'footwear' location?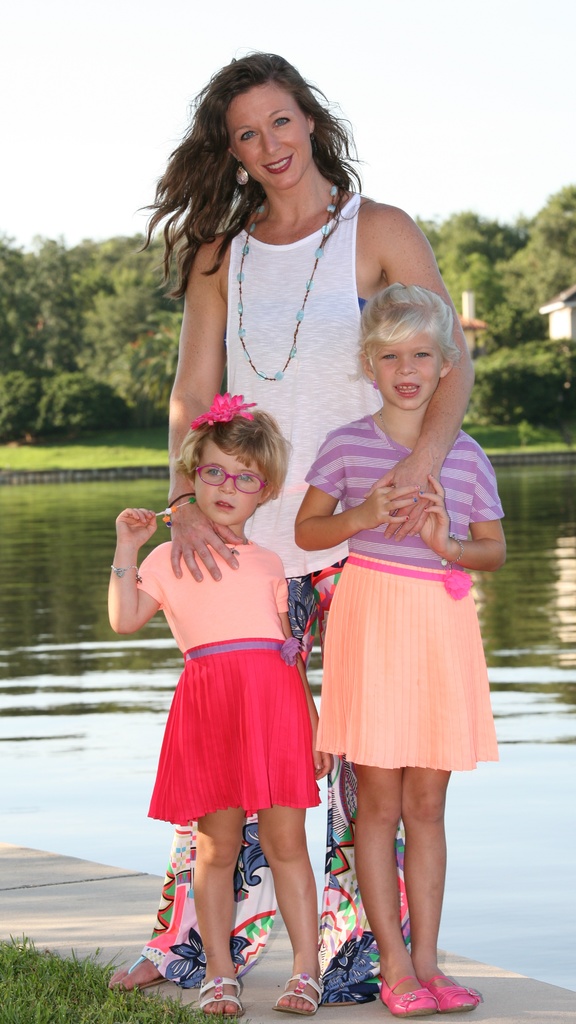
detection(108, 946, 167, 993)
